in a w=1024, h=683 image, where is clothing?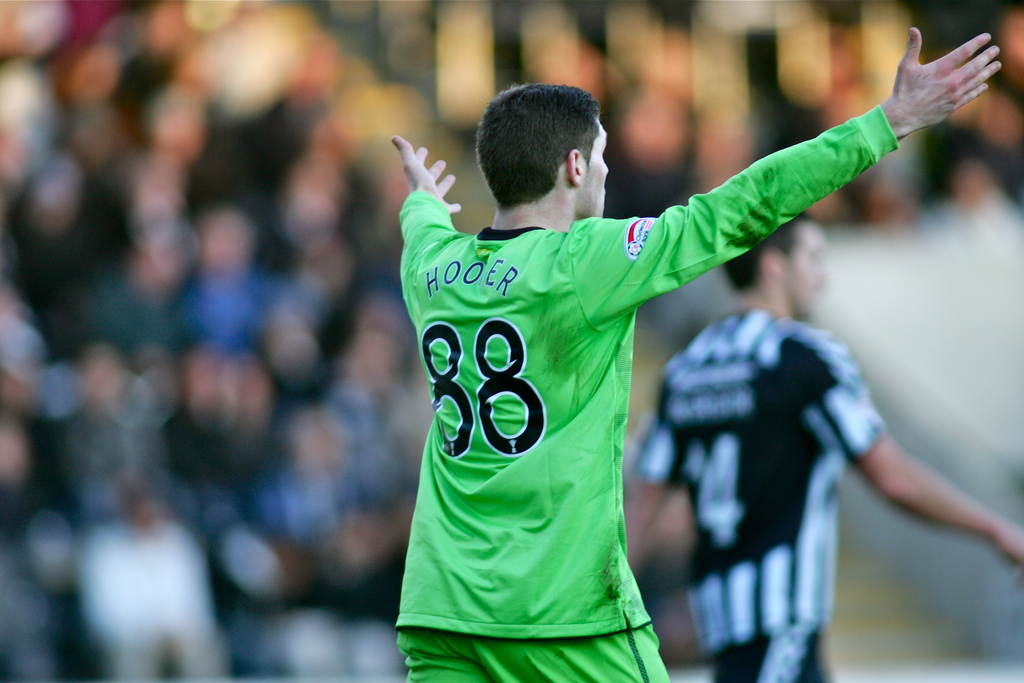
637 307 886 651.
